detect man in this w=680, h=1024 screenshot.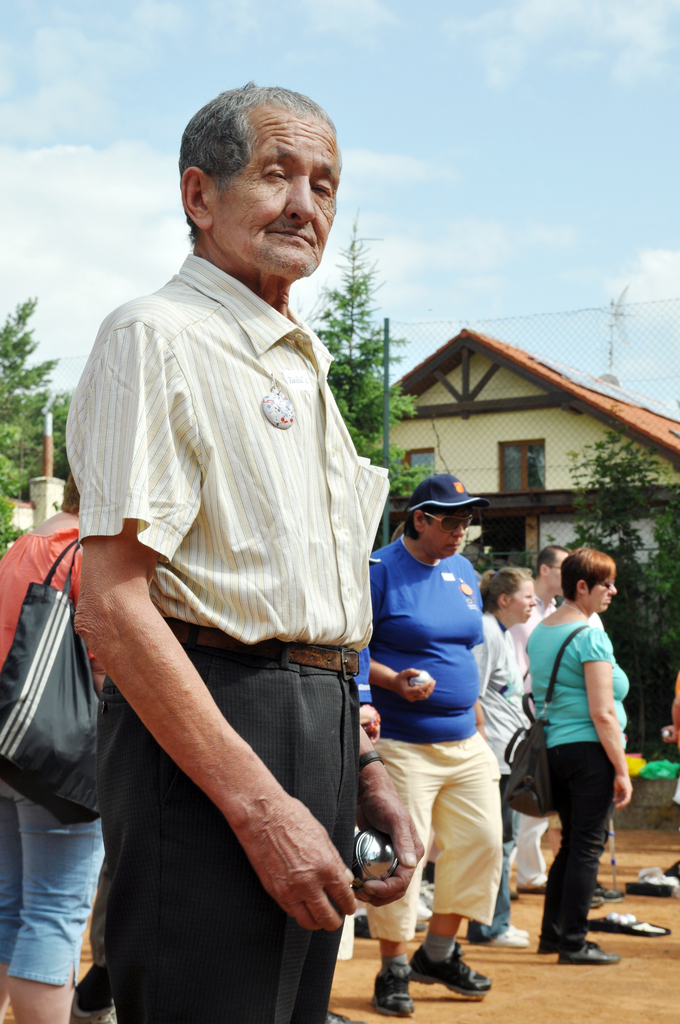
Detection: (369,472,502,1019).
